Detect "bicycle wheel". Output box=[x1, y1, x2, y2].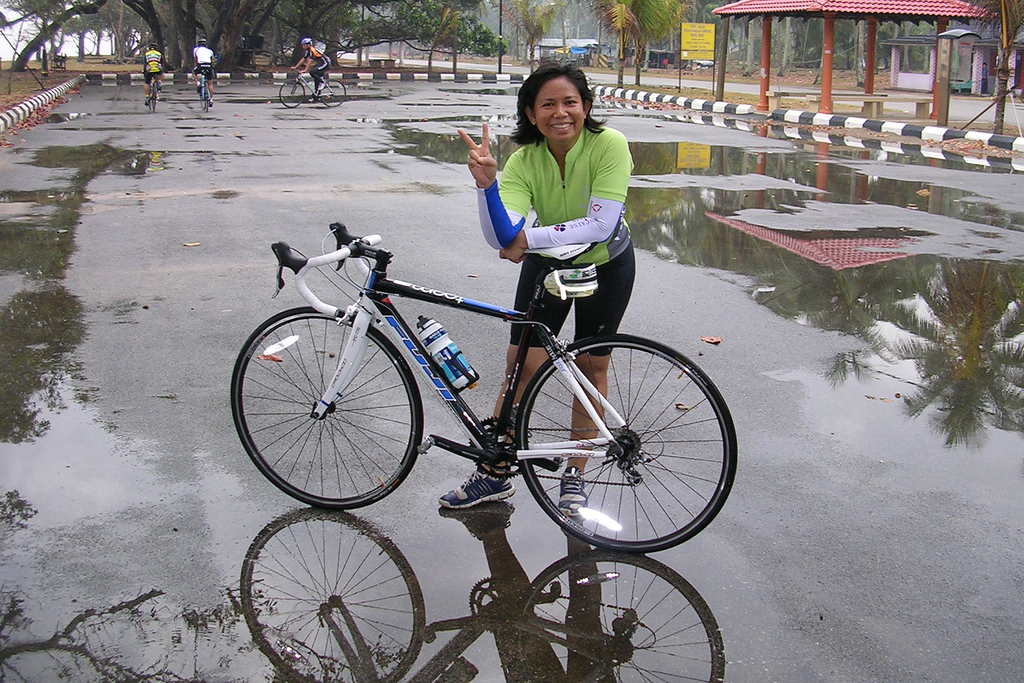
box=[228, 304, 422, 512].
